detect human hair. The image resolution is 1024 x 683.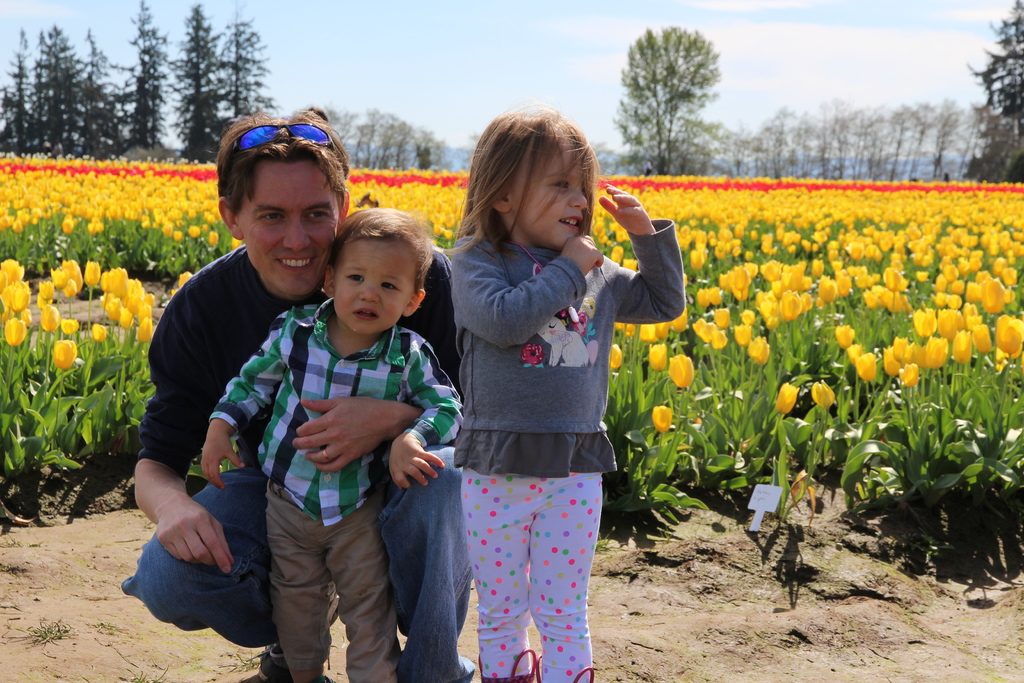
bbox=[206, 104, 351, 218].
